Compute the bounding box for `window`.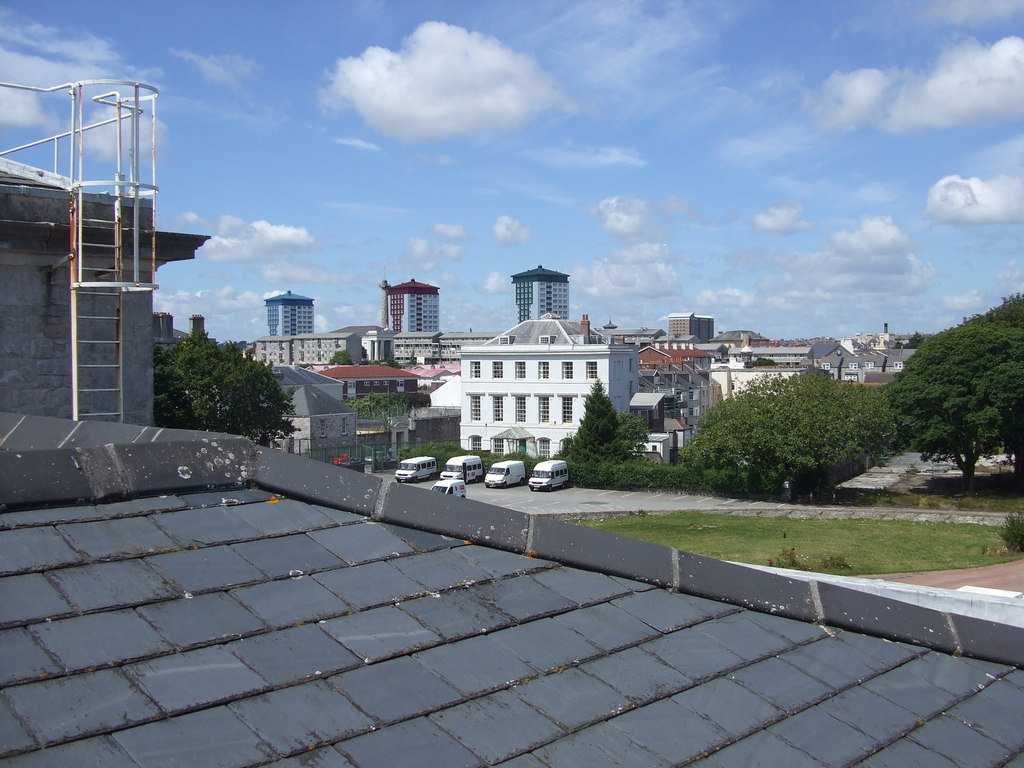
select_region(560, 356, 577, 381).
